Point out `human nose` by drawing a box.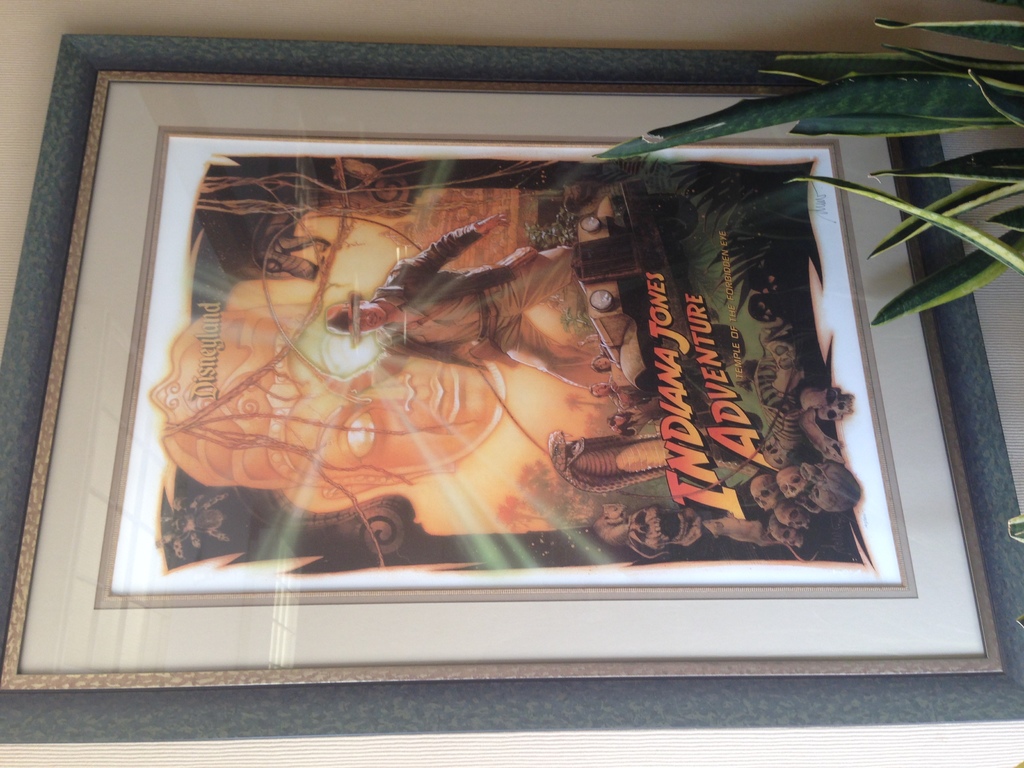
<region>359, 313, 368, 323</region>.
